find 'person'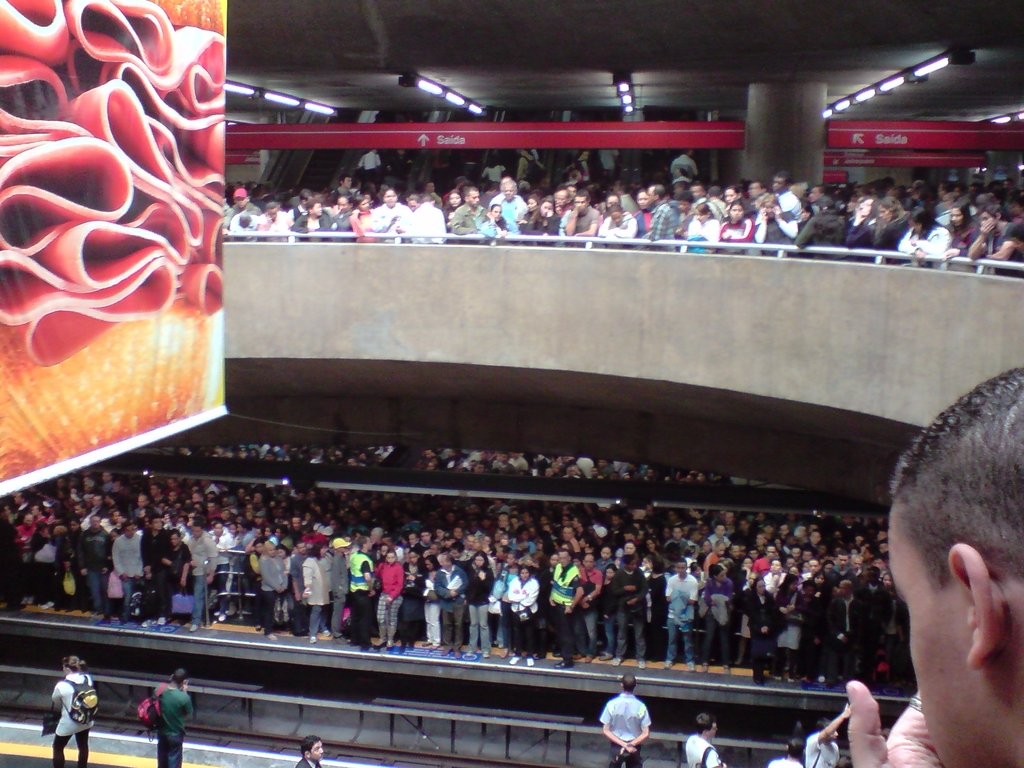
[449, 183, 487, 248]
